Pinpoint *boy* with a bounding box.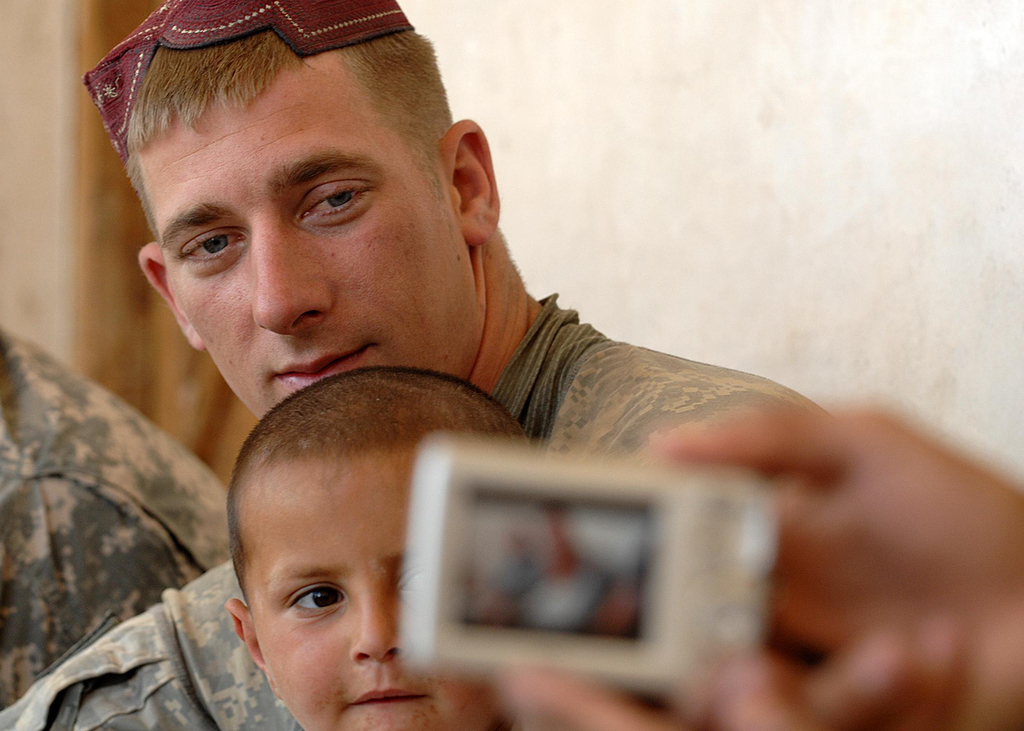
[x1=225, y1=365, x2=526, y2=730].
